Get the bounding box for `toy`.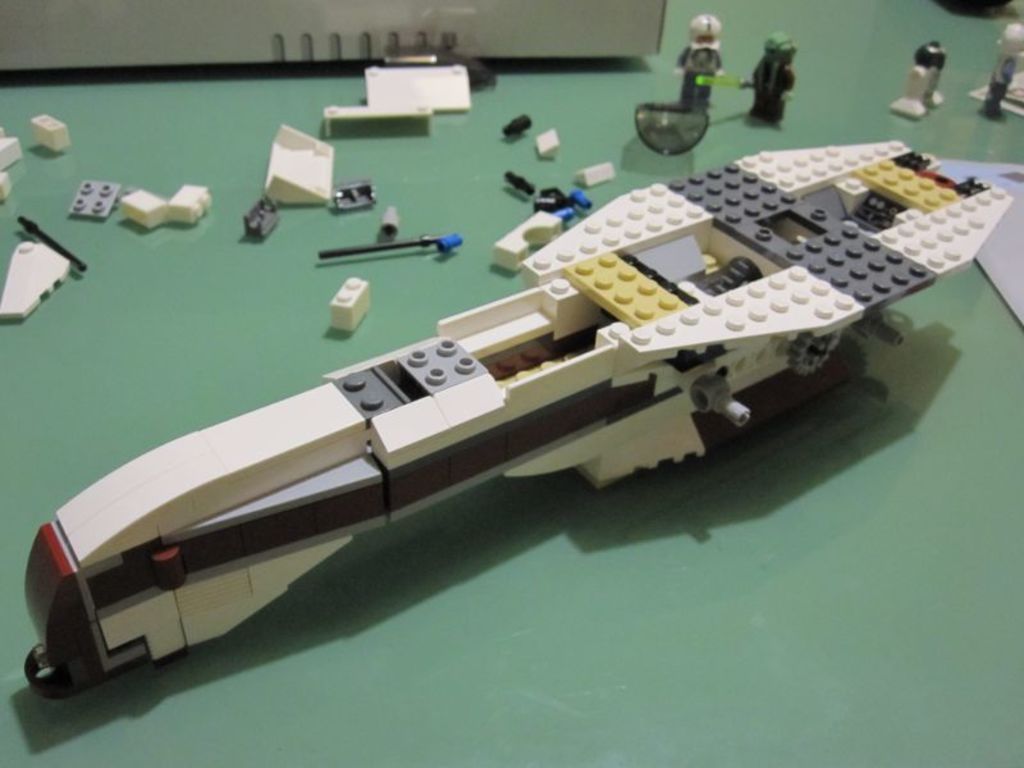
Rect(243, 195, 279, 238).
